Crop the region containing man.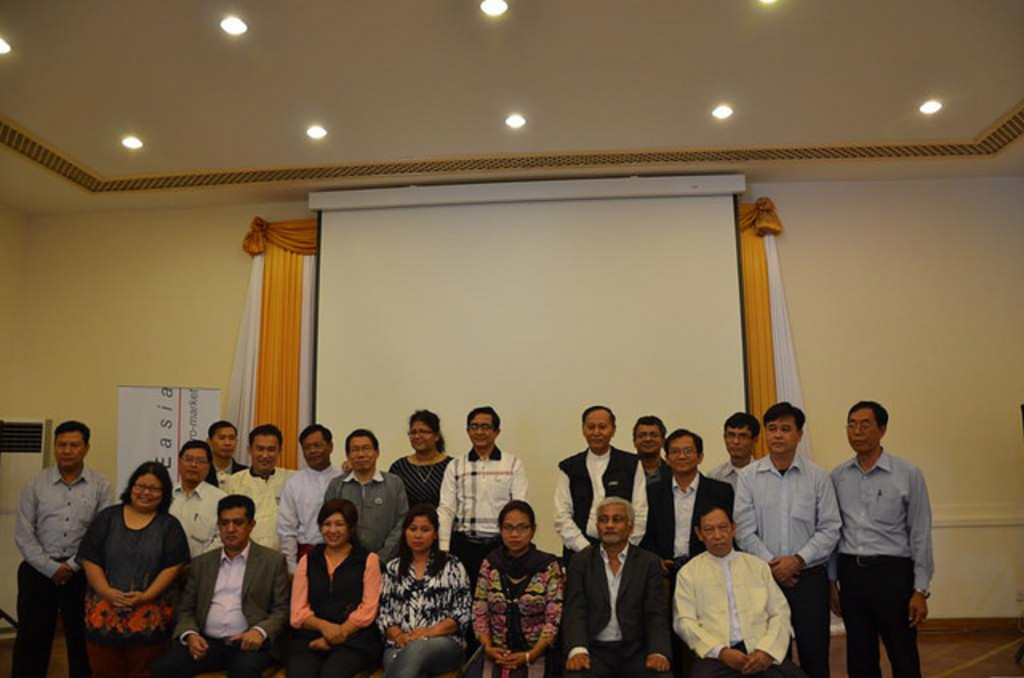
Crop region: select_region(202, 422, 254, 481).
